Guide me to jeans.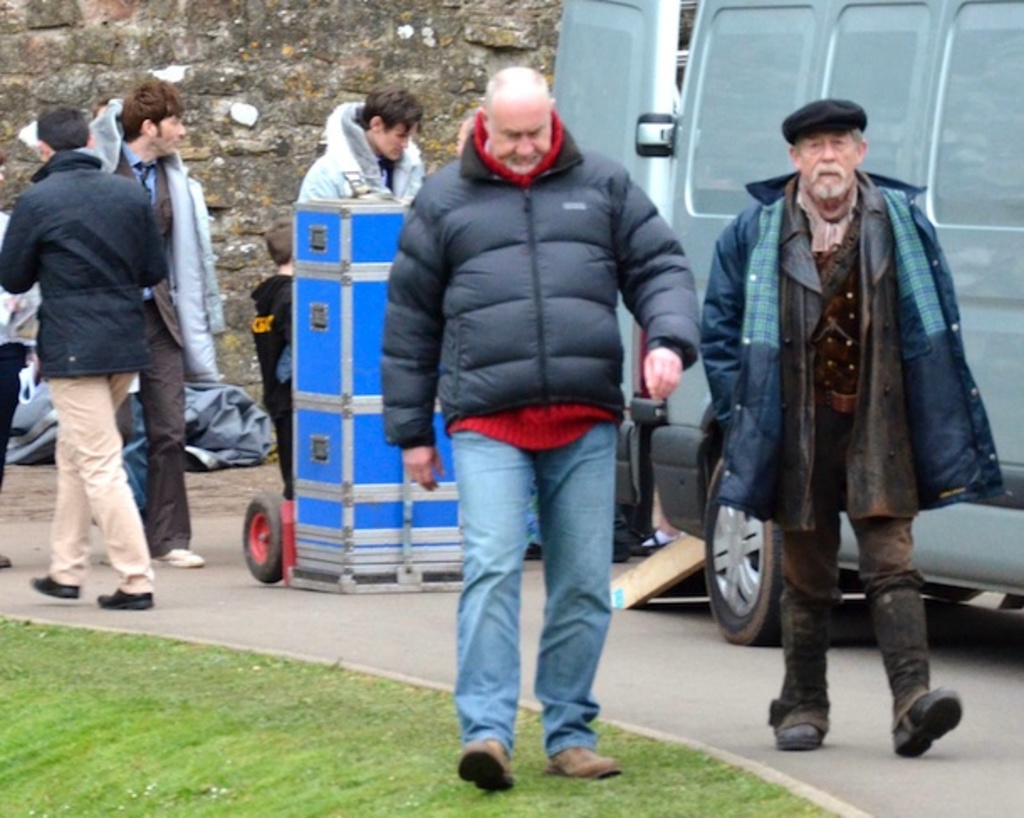
Guidance: l=433, t=432, r=638, b=771.
